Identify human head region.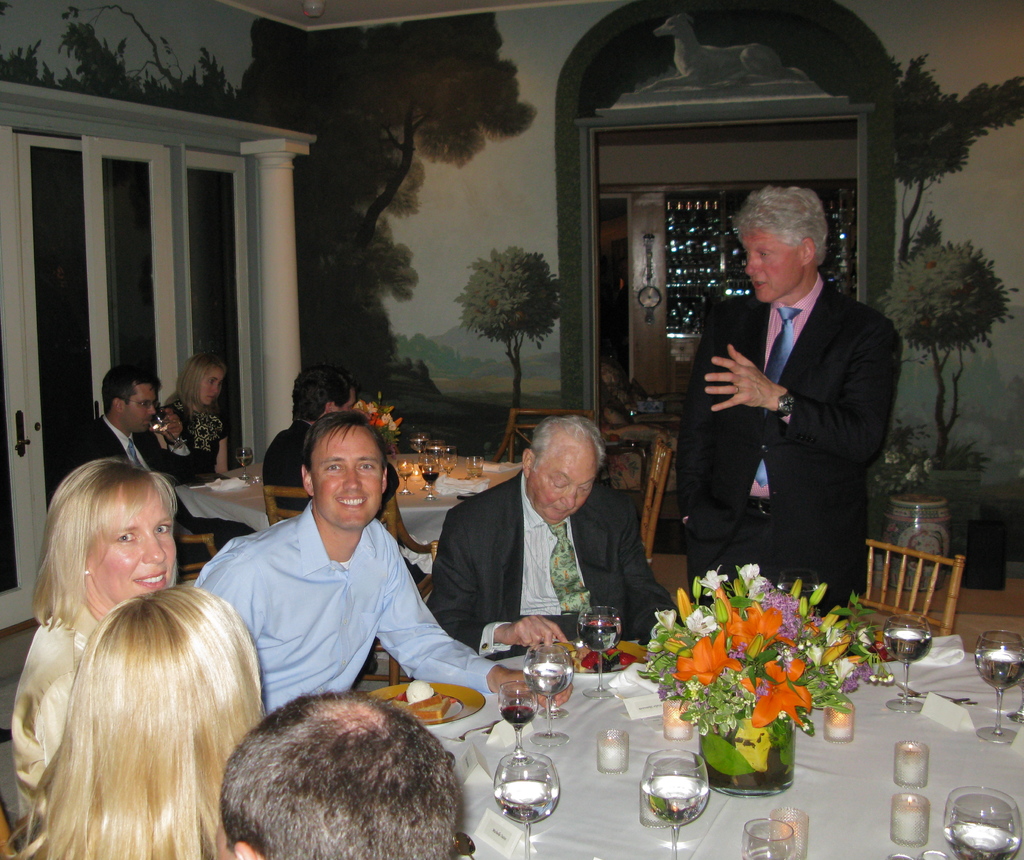
Region: bbox(733, 183, 829, 305).
